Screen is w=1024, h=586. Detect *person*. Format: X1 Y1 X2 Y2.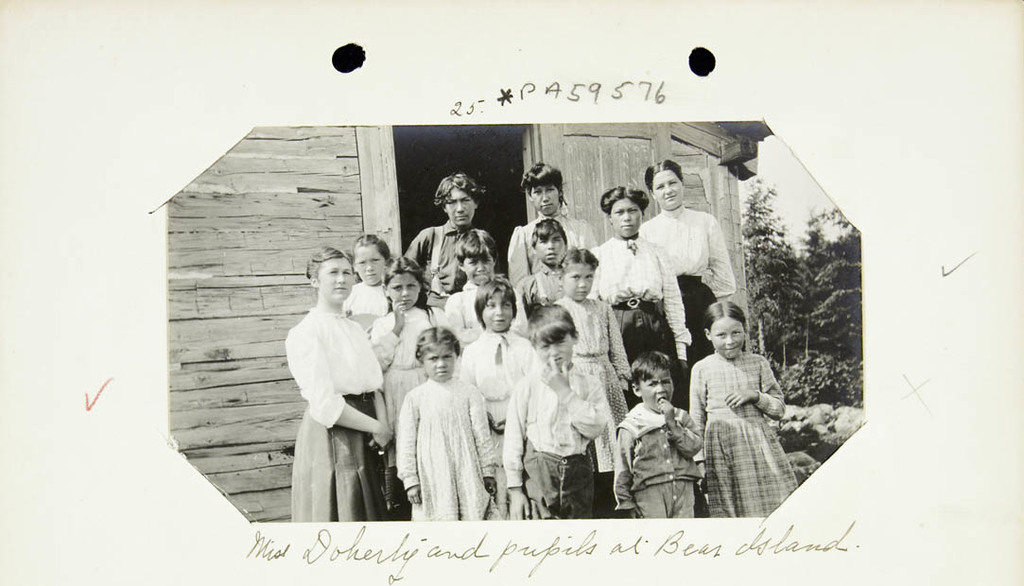
684 292 807 521.
